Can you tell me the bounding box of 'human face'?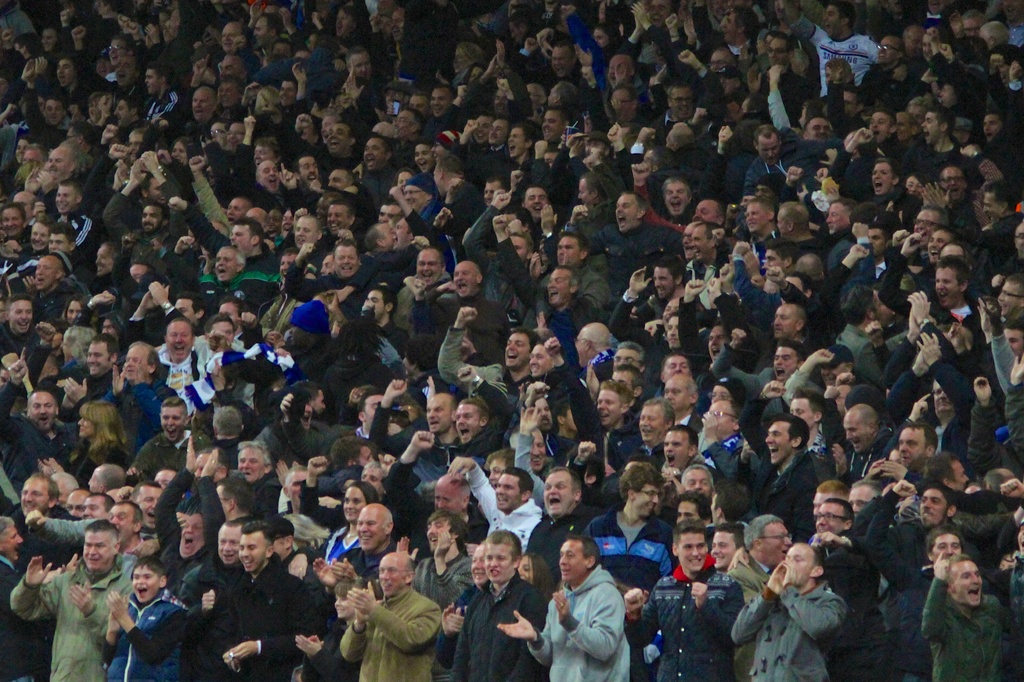
locate(494, 473, 522, 511).
